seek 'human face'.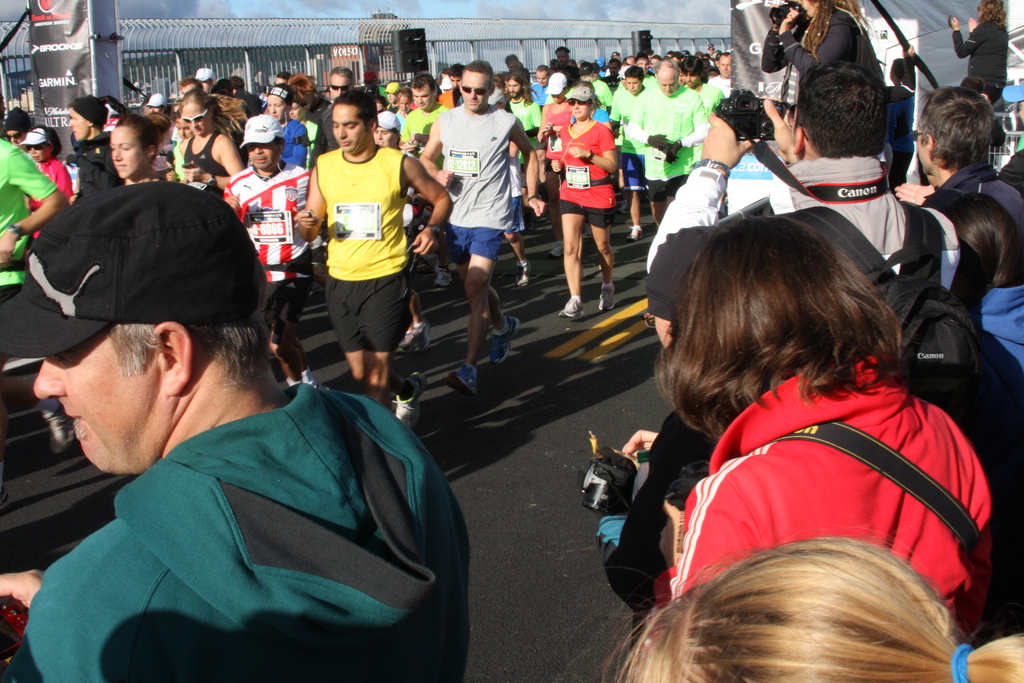
[left=40, top=350, right=165, bottom=474].
